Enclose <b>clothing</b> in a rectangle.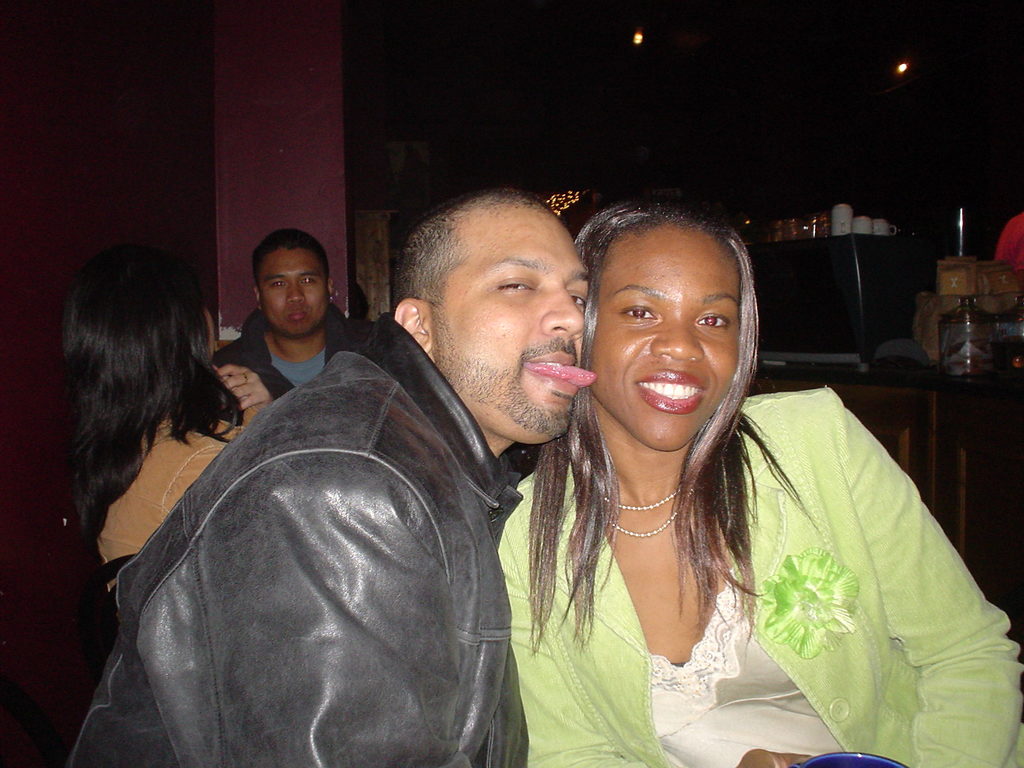
select_region(497, 385, 1023, 767).
